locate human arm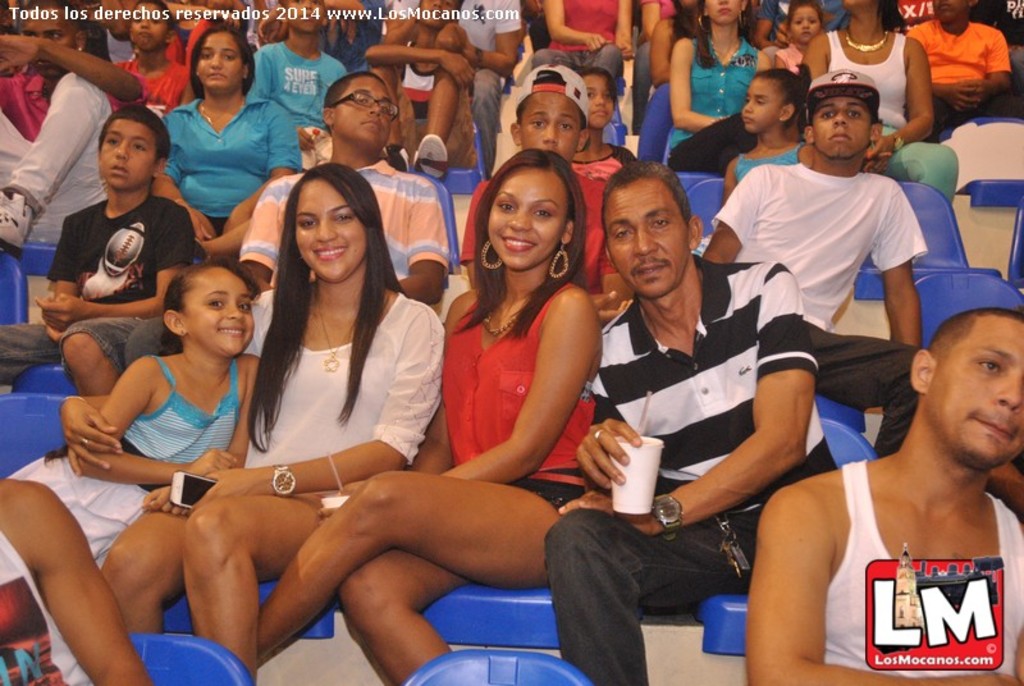
64:394:128:483
